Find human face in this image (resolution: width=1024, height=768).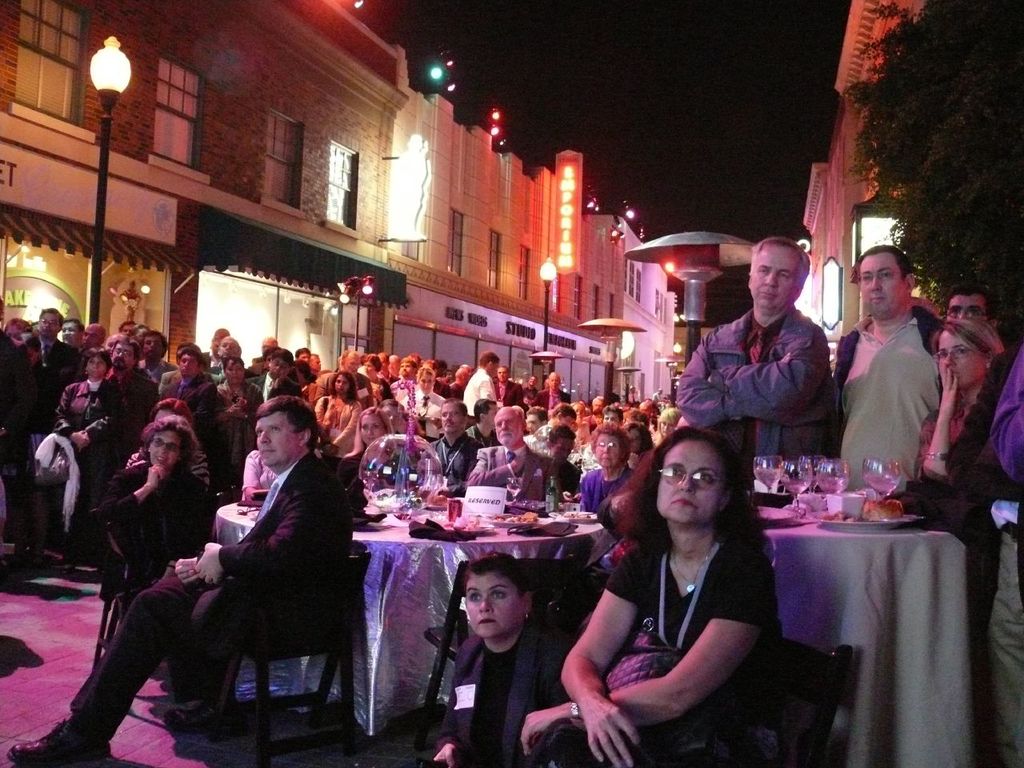
region(660, 417, 669, 436).
